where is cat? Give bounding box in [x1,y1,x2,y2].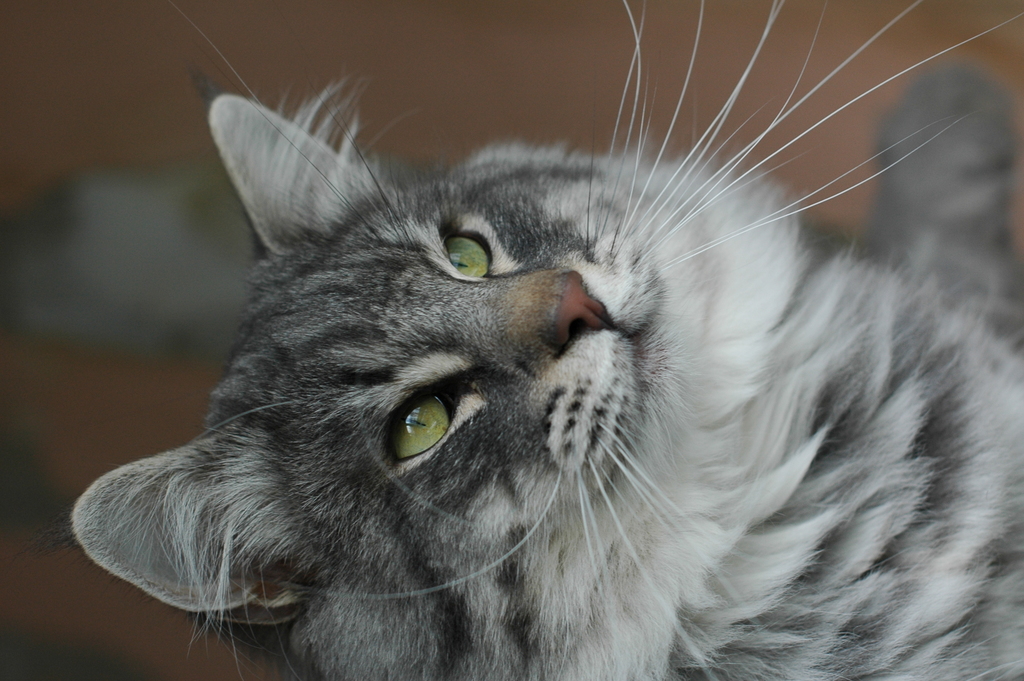
[5,0,1023,680].
